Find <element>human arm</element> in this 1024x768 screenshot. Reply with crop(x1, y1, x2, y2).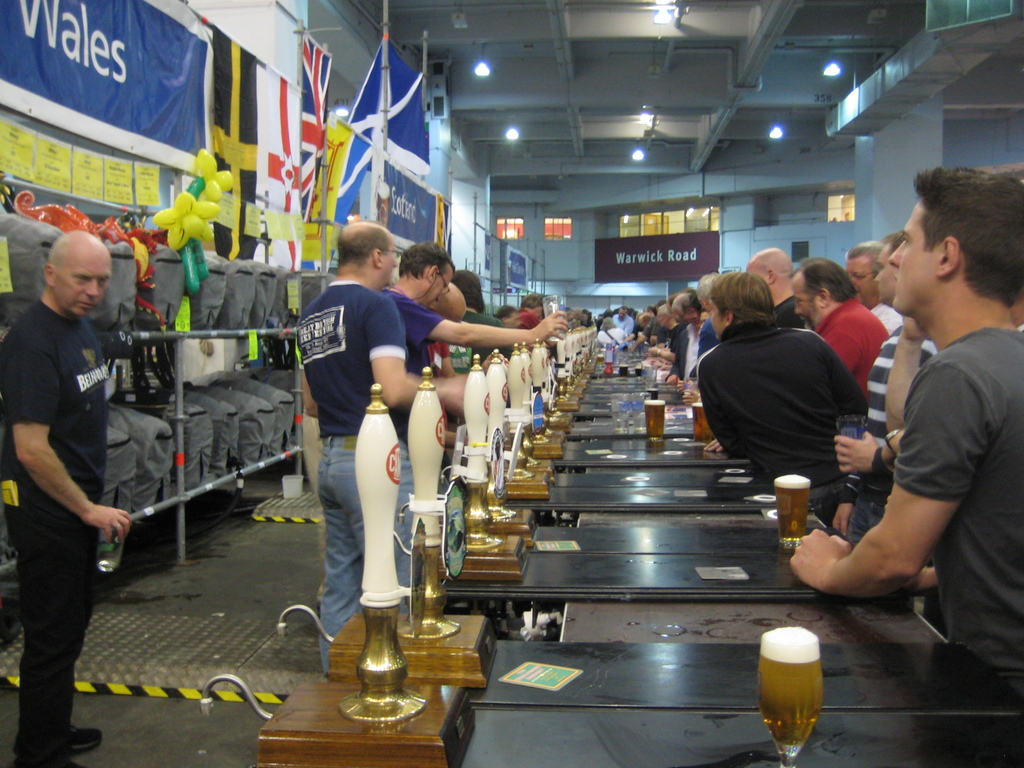
crop(8, 332, 133, 545).
